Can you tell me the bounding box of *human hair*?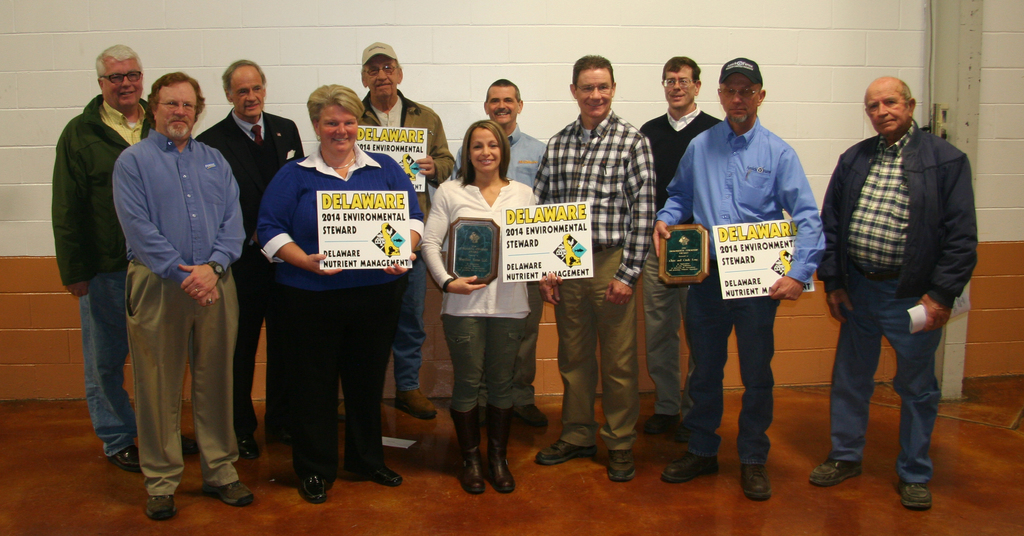
bbox(902, 76, 913, 111).
